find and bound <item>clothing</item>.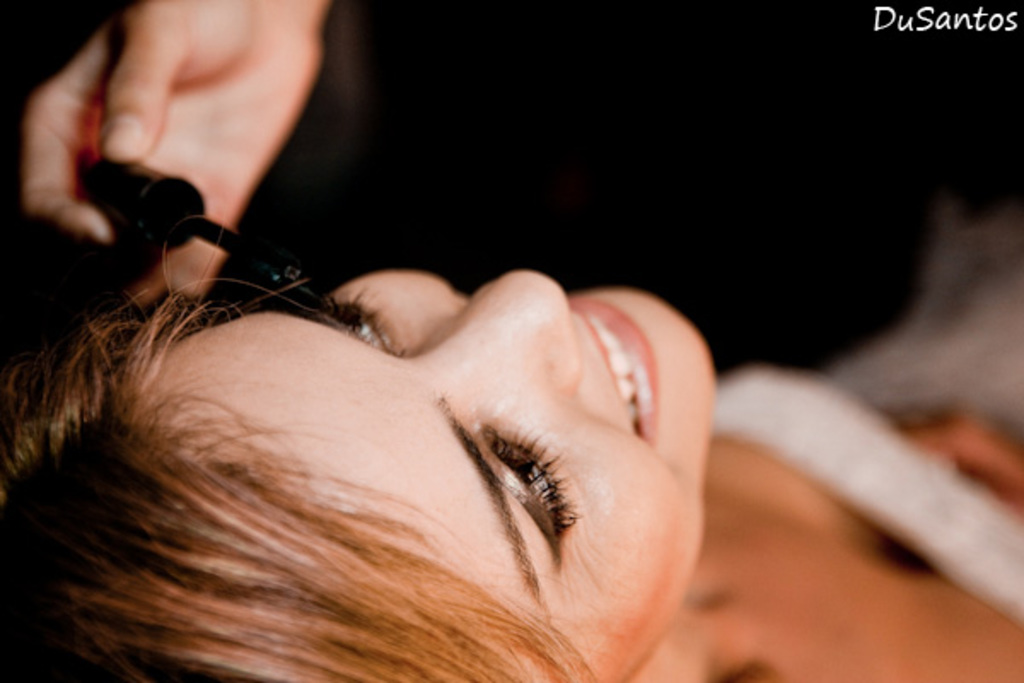
Bound: [703, 362, 1022, 623].
